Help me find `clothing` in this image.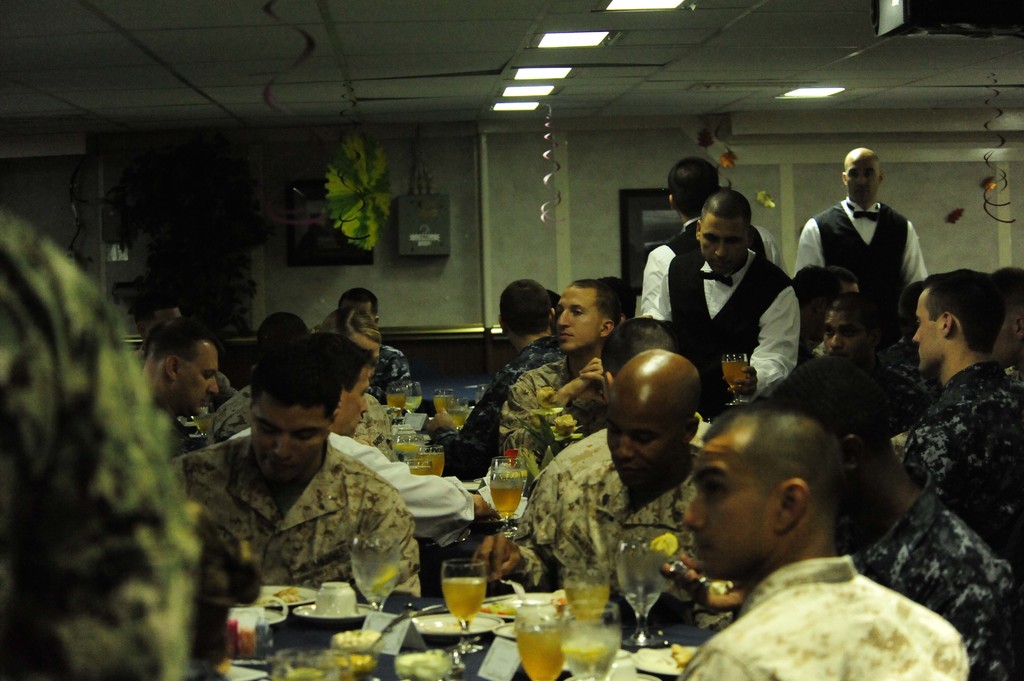
Found it: <region>850, 465, 1023, 680</region>.
